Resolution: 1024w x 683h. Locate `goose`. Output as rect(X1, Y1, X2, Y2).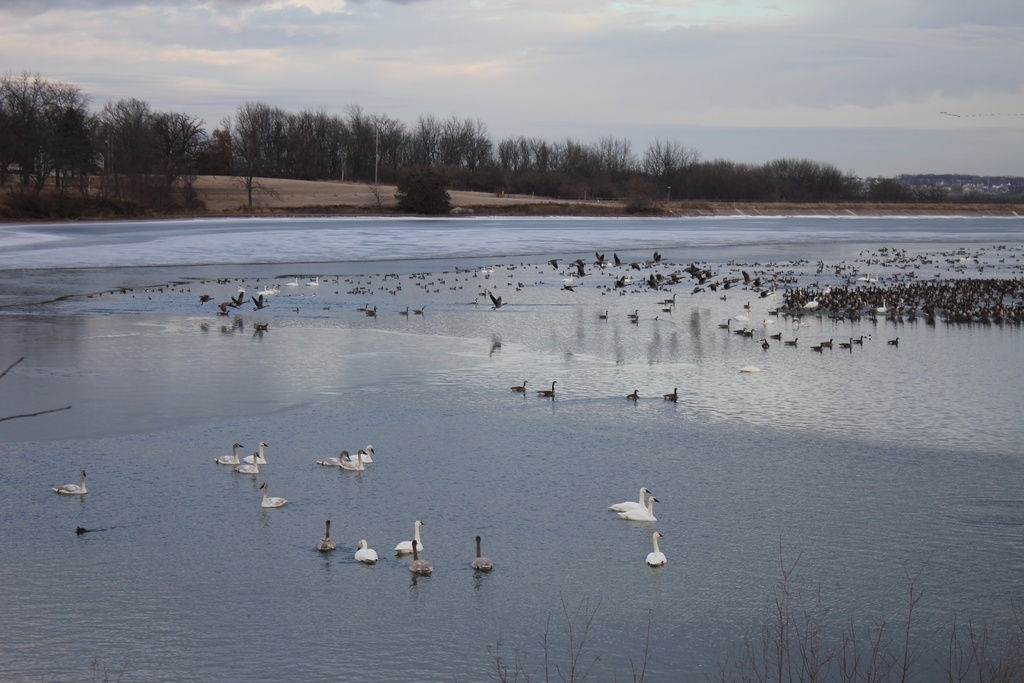
rect(610, 486, 650, 512).
